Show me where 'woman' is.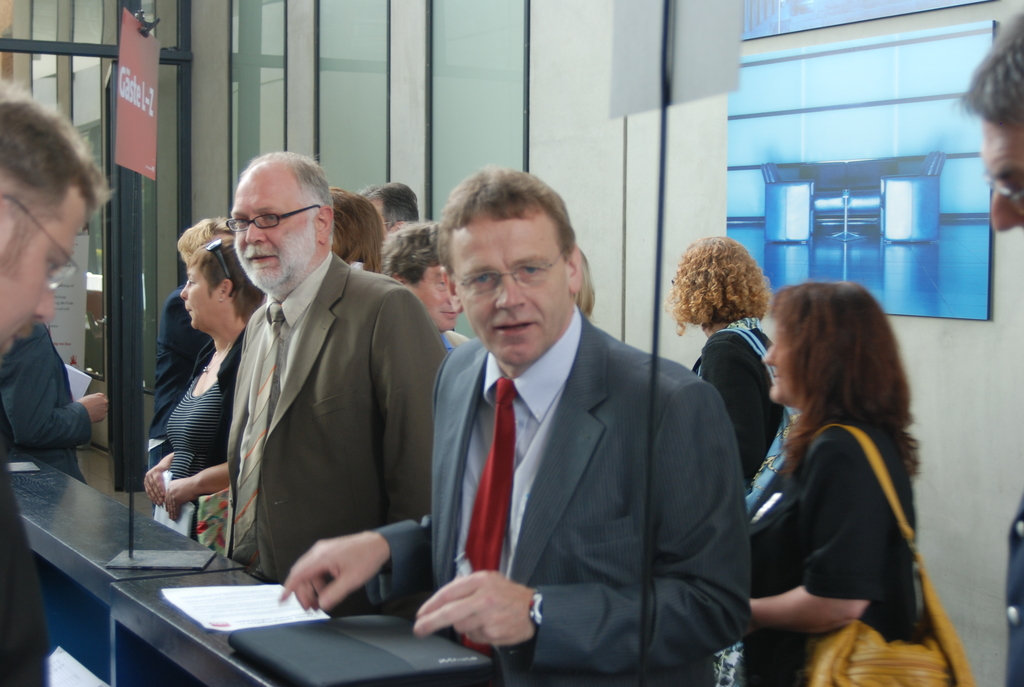
'woman' is at (x1=735, y1=283, x2=927, y2=686).
